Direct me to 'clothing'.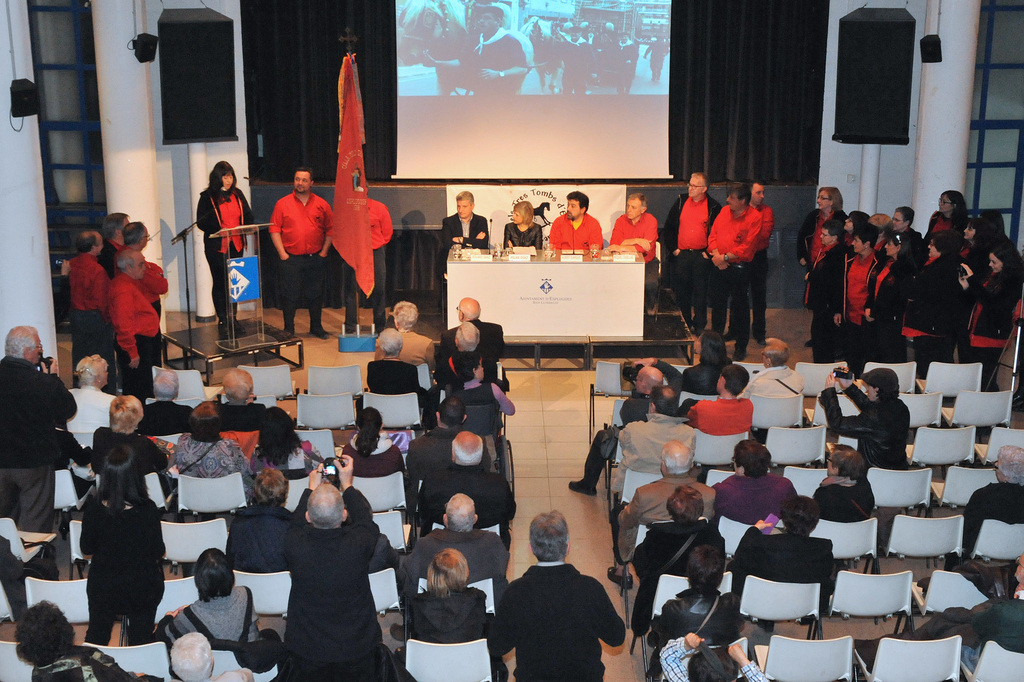
Direction: region(556, 37, 600, 96).
